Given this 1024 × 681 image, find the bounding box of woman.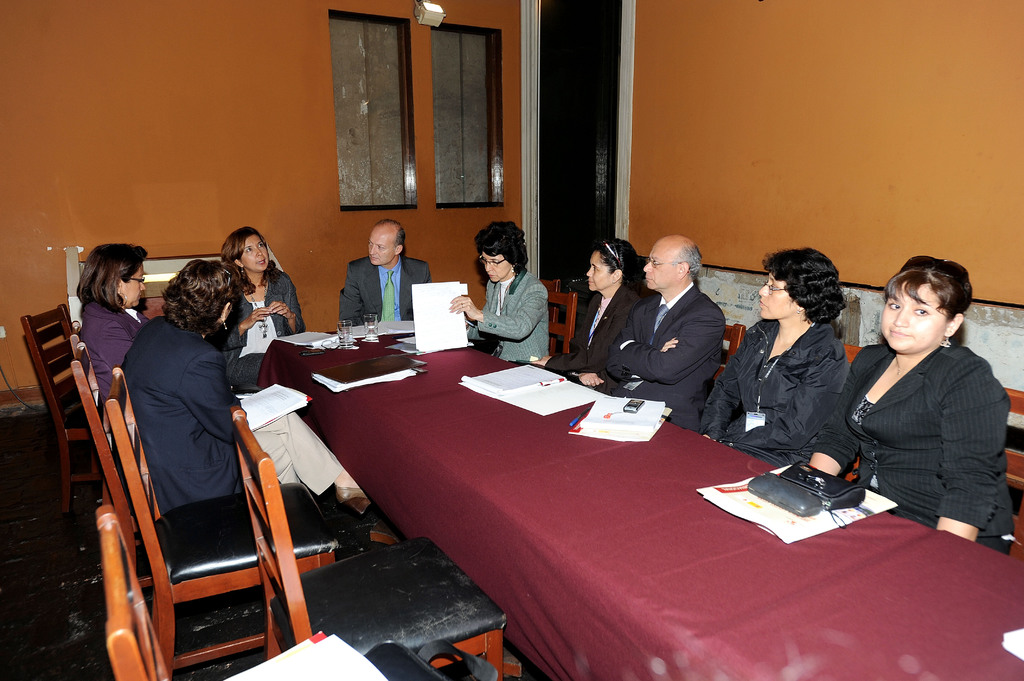
[left=828, top=241, right=1004, bottom=566].
